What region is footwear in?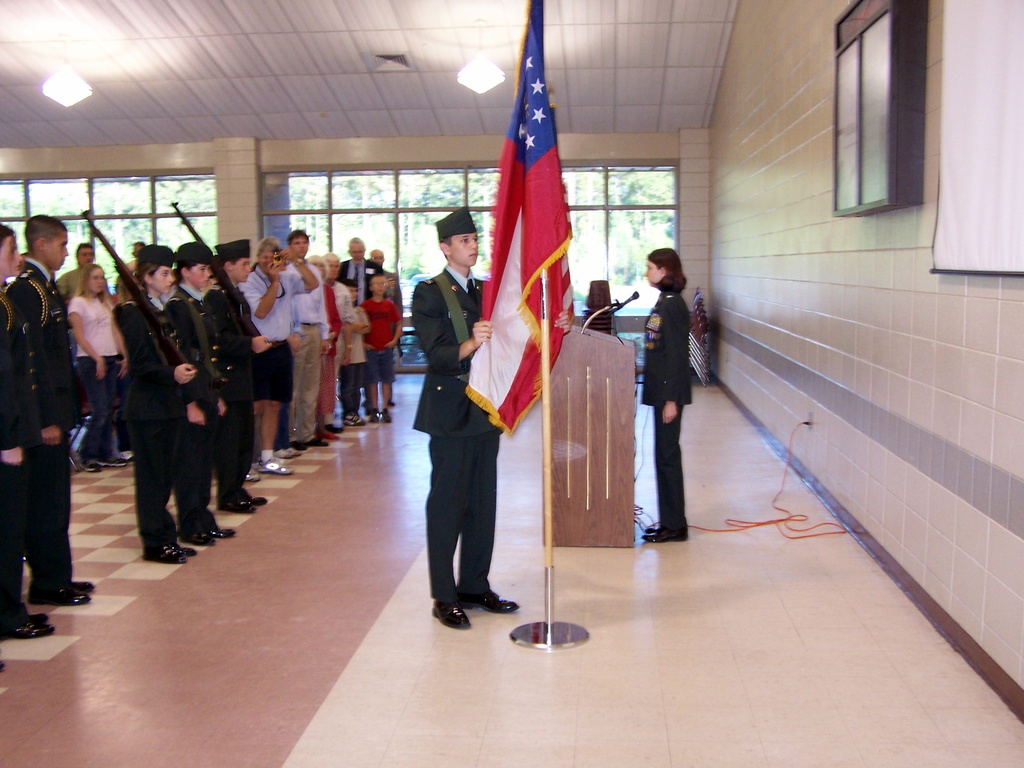
[70,580,95,591].
